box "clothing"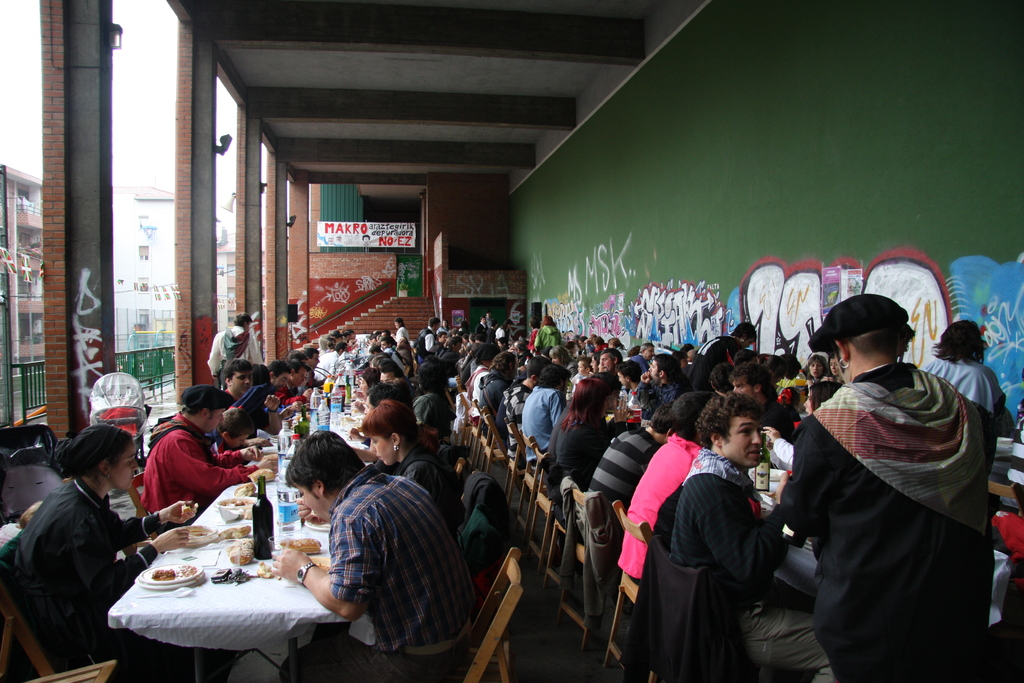
x1=207, y1=324, x2=263, y2=387
